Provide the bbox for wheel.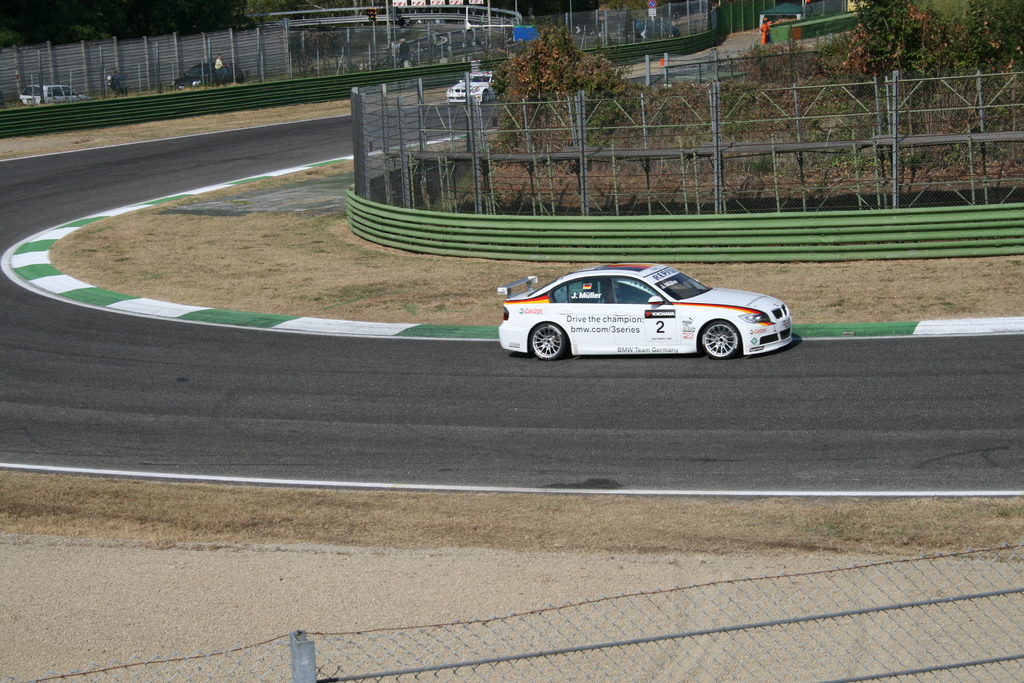
(left=699, top=317, right=741, bottom=357).
